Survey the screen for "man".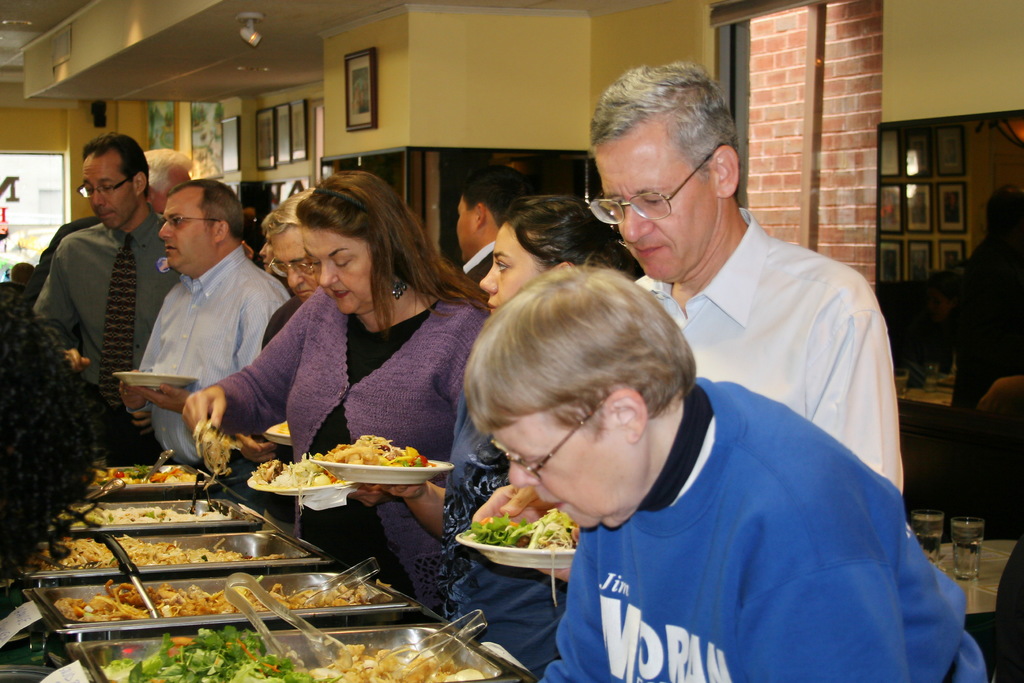
Survey found: 585,62,908,493.
